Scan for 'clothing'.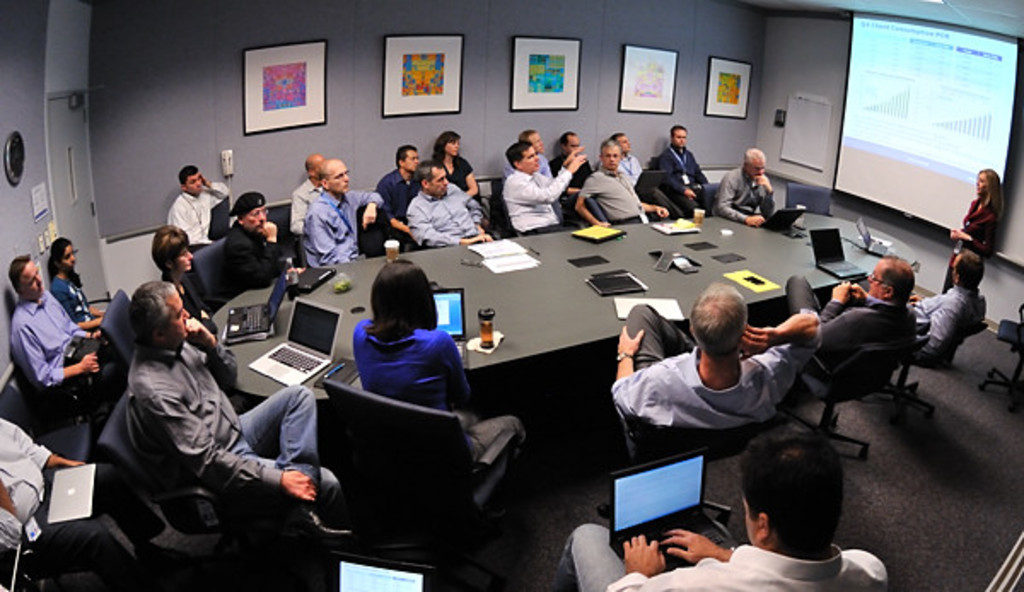
Scan result: pyautogui.locateOnScreen(309, 188, 375, 275).
